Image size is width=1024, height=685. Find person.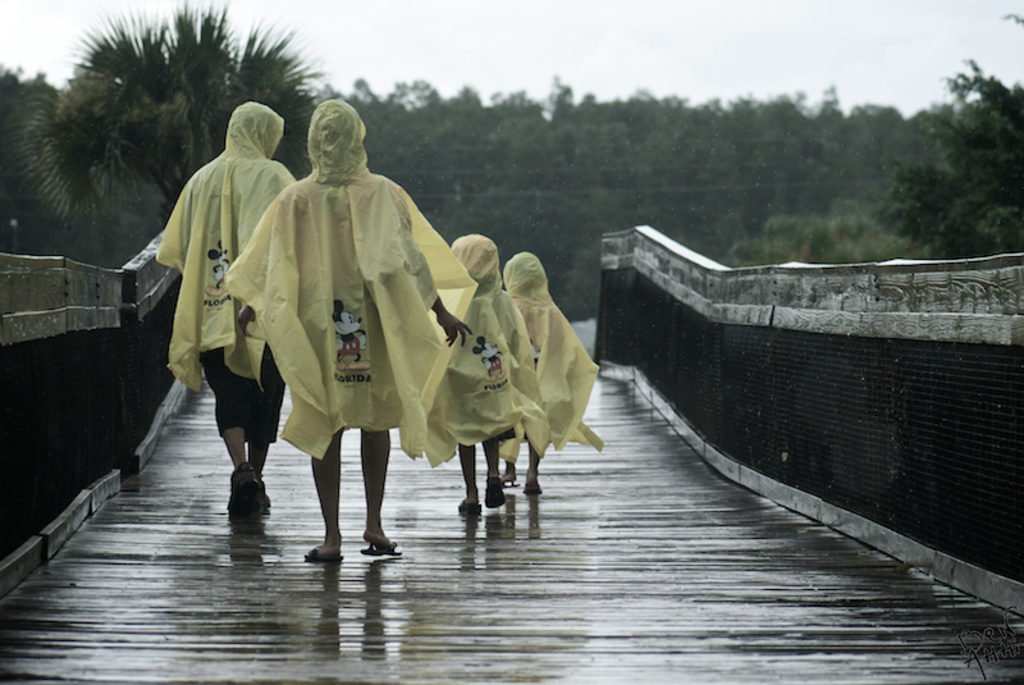
242 99 481 579.
